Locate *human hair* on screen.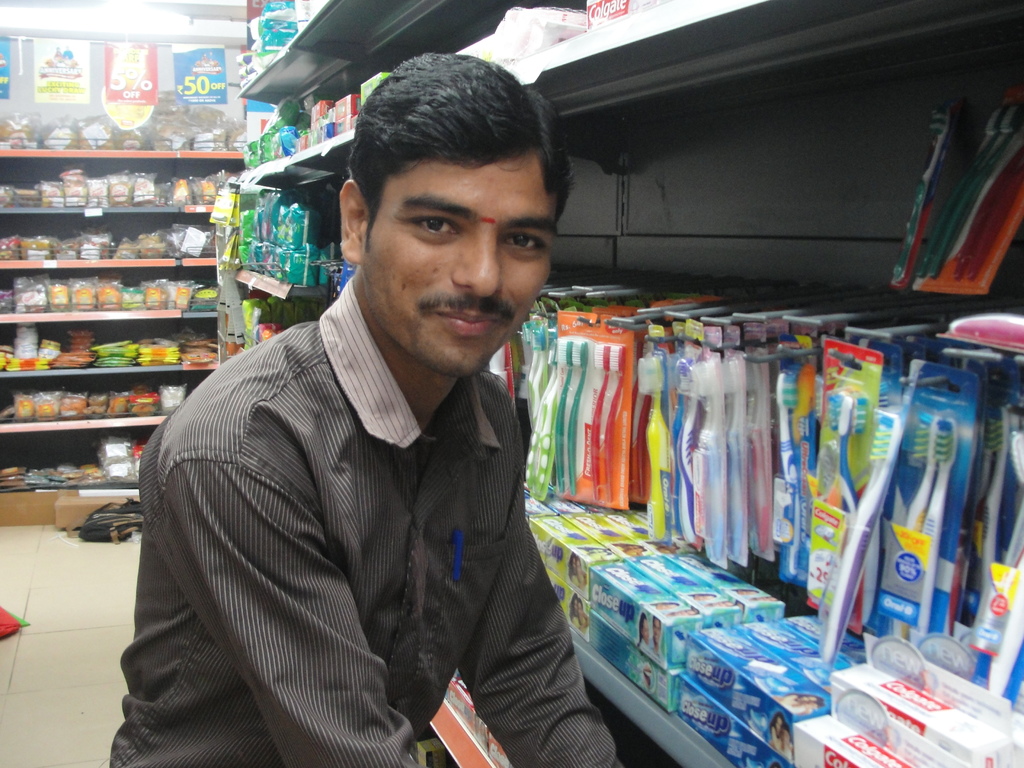
On screen at region(345, 50, 578, 248).
